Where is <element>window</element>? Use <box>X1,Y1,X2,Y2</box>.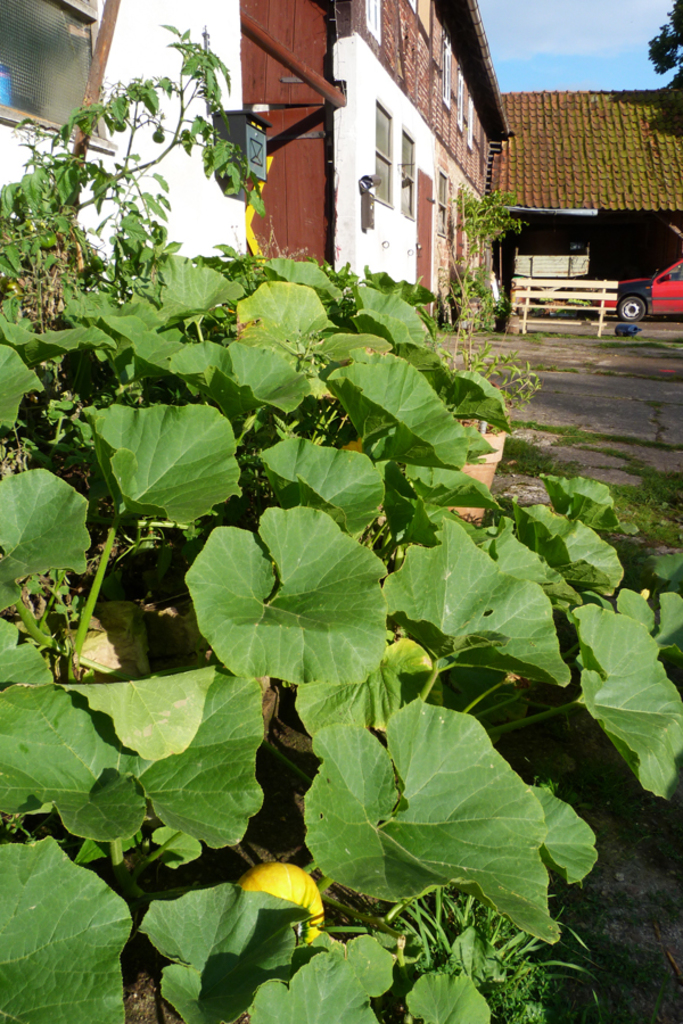
<box>0,0,97,126</box>.
